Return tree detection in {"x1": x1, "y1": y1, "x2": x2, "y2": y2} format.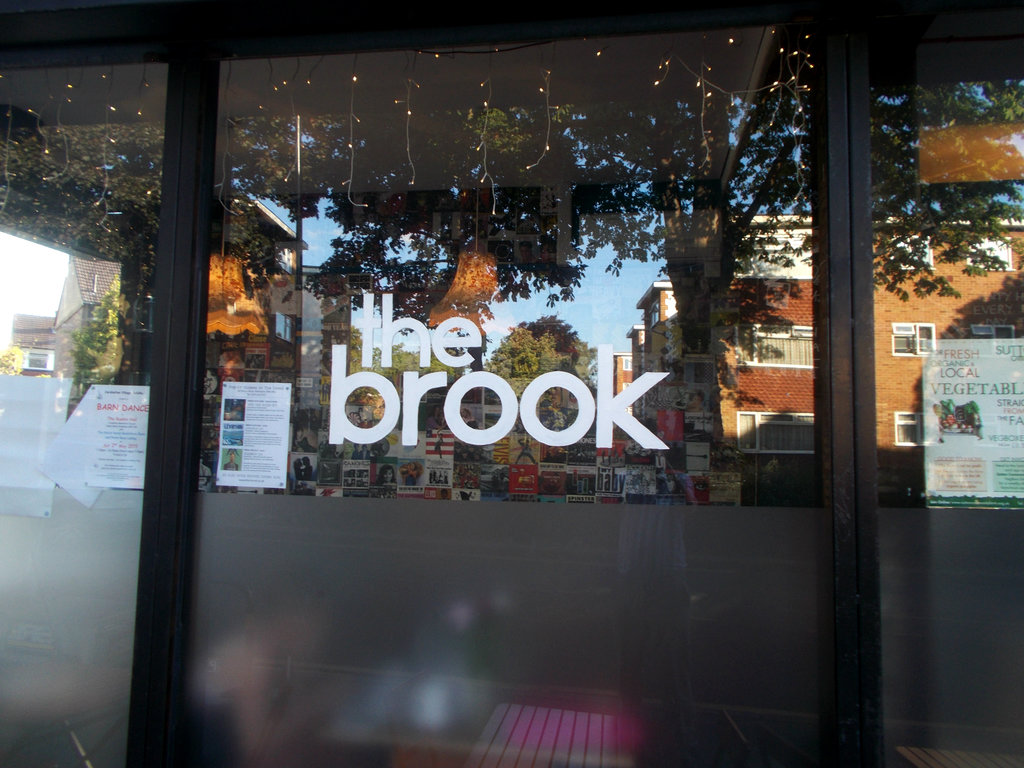
{"x1": 482, "y1": 327, "x2": 566, "y2": 392}.
